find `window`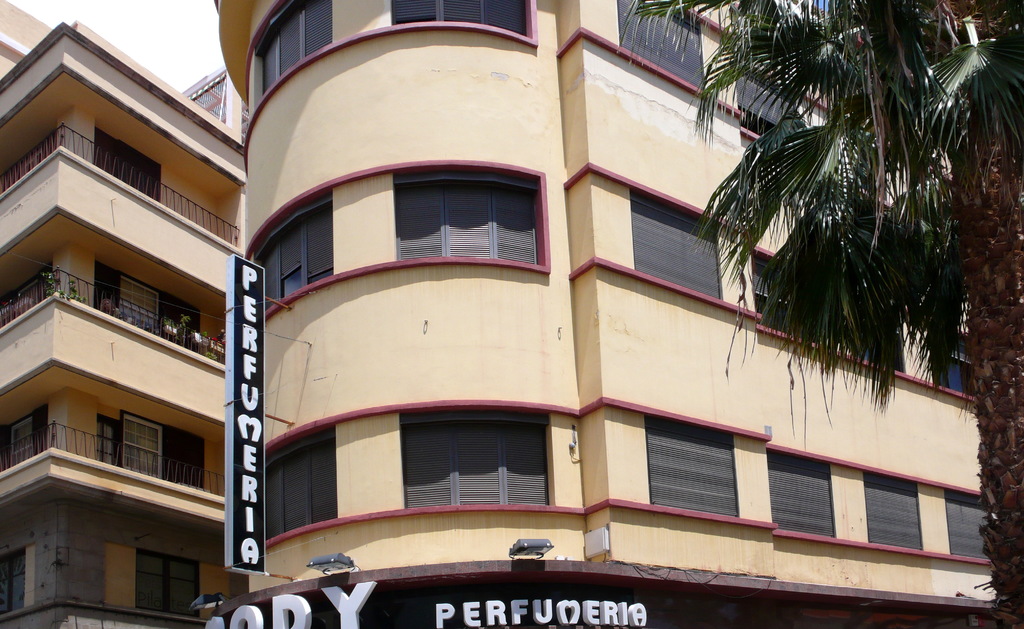
[0,548,24,614]
